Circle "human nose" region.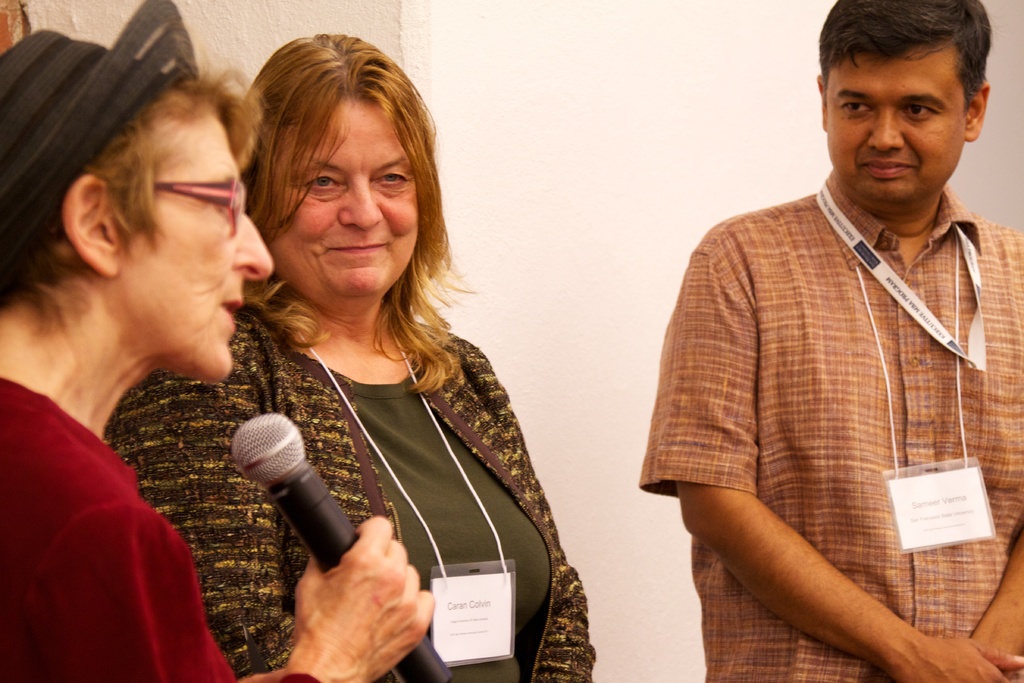
Region: bbox(334, 176, 383, 231).
